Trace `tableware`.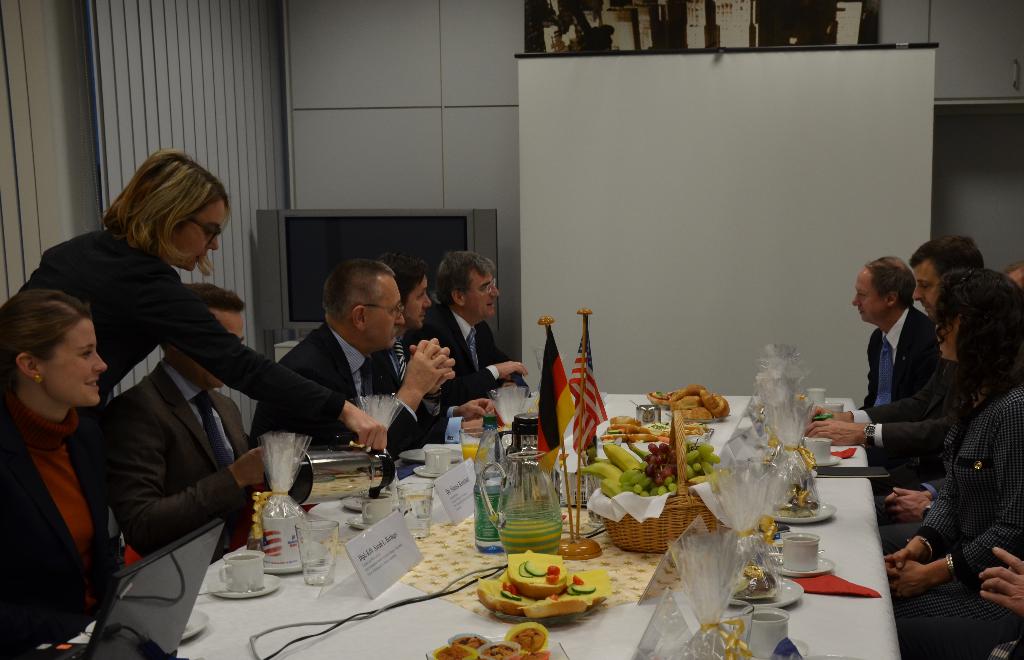
Traced to [x1=586, y1=472, x2=604, y2=531].
